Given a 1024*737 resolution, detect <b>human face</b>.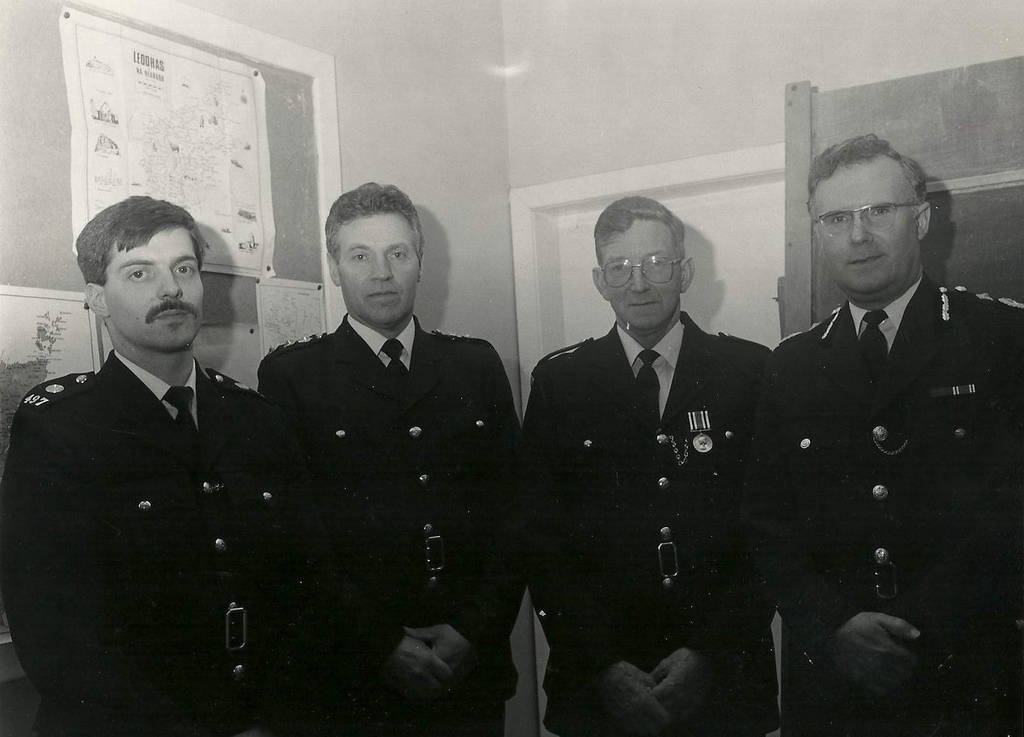
region(104, 226, 205, 349).
